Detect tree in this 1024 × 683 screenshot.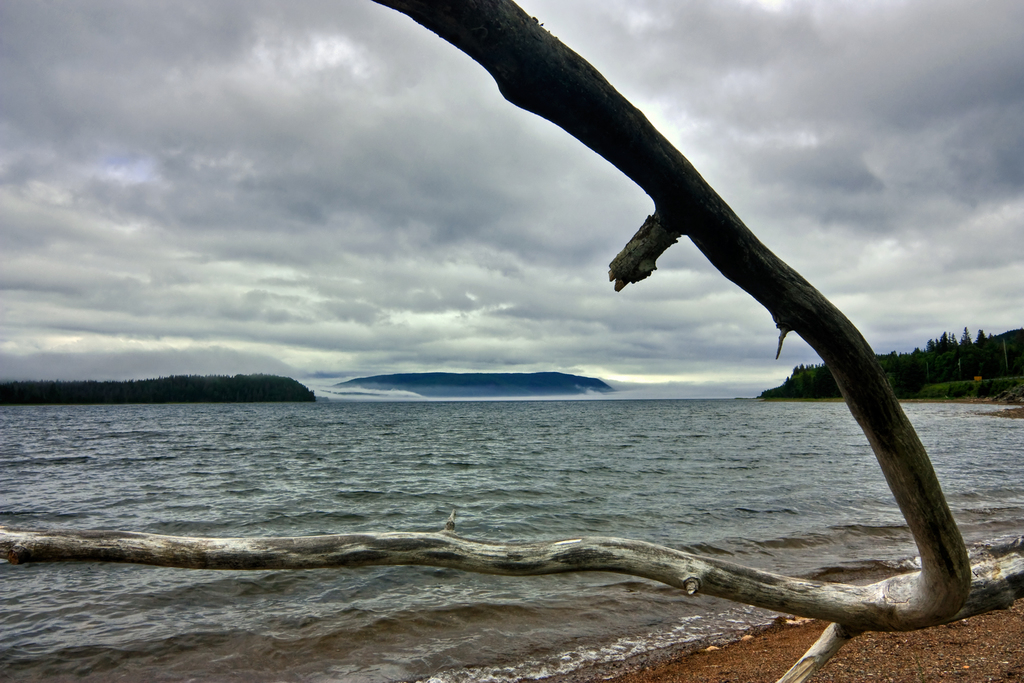
Detection: 974:325:988:373.
